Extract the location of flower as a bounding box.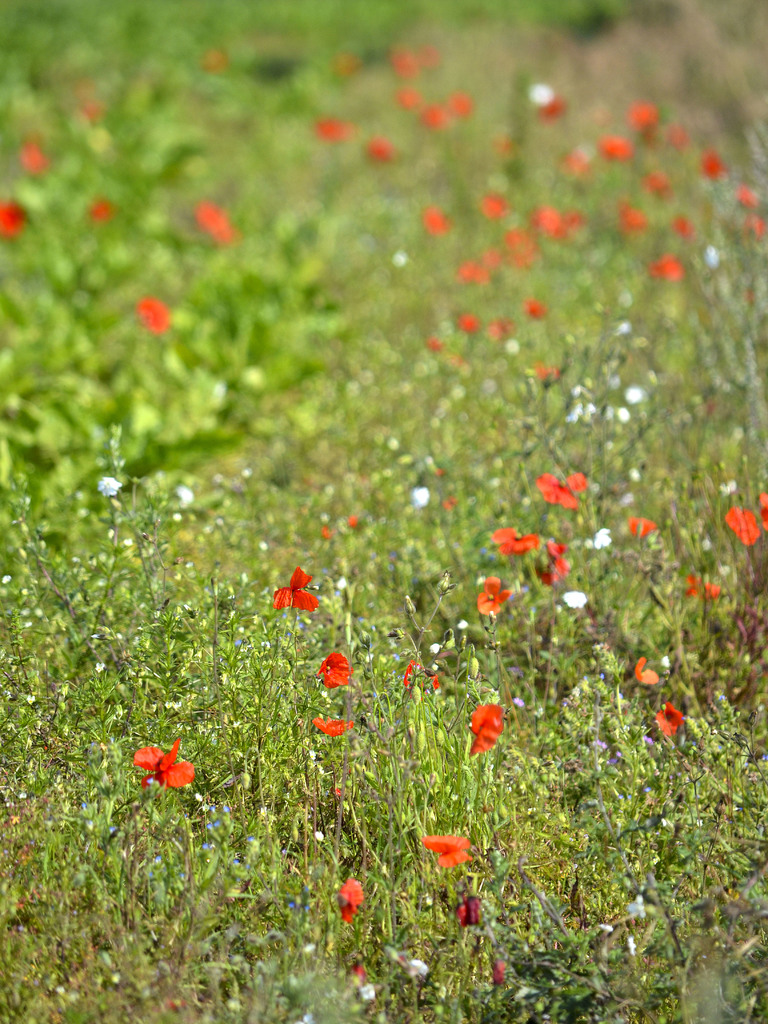
[left=421, top=830, right=467, bottom=870].
